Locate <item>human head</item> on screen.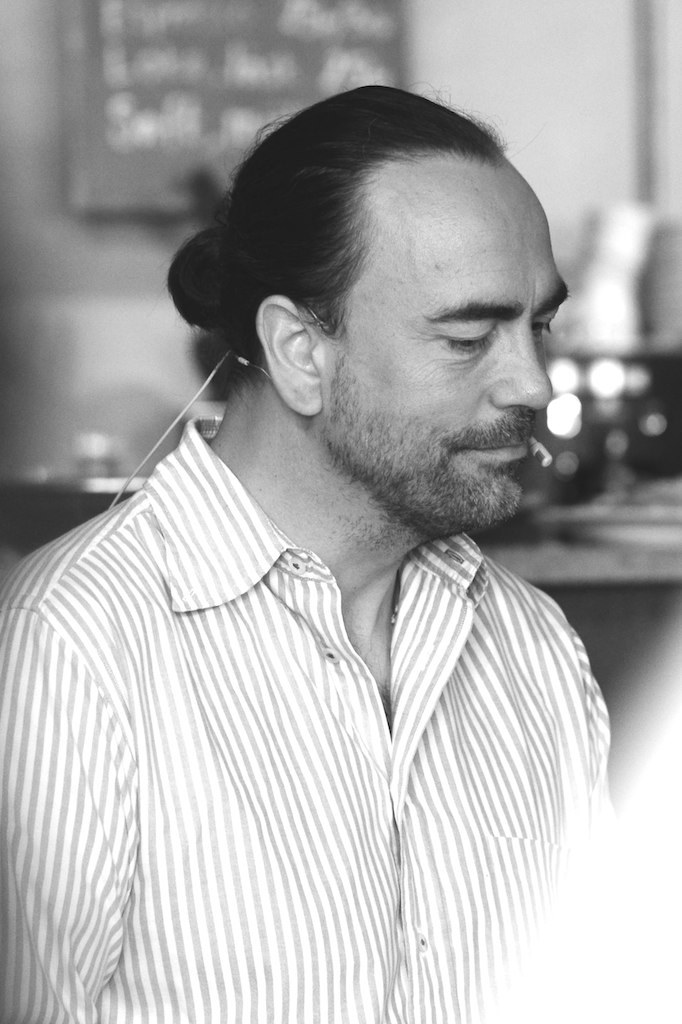
On screen at (201, 84, 552, 476).
